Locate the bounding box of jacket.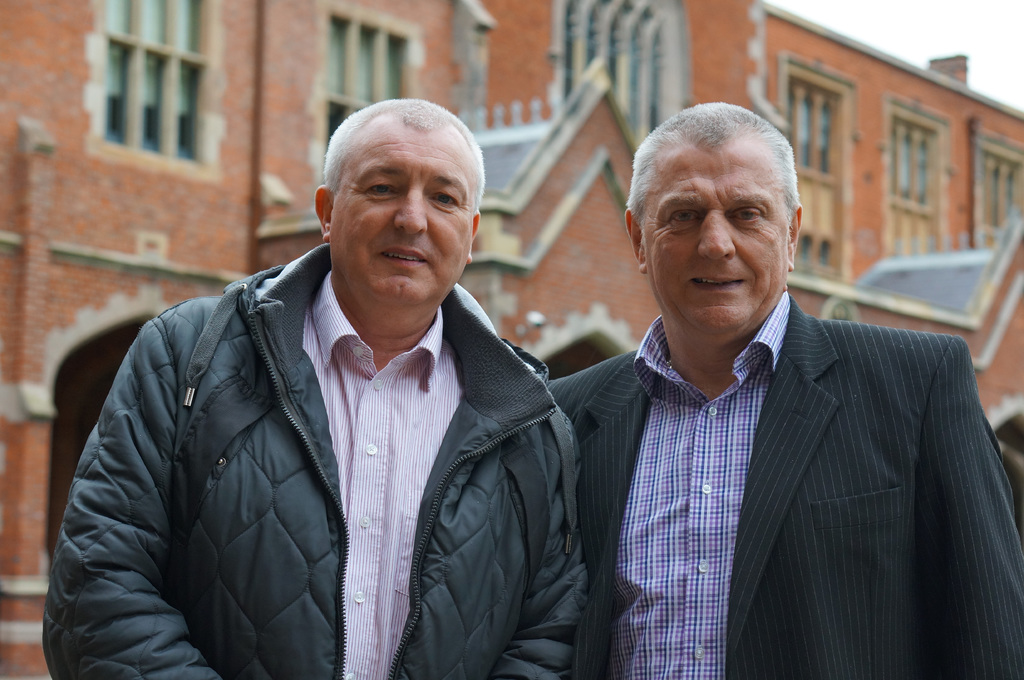
Bounding box: (left=58, top=171, right=600, bottom=672).
